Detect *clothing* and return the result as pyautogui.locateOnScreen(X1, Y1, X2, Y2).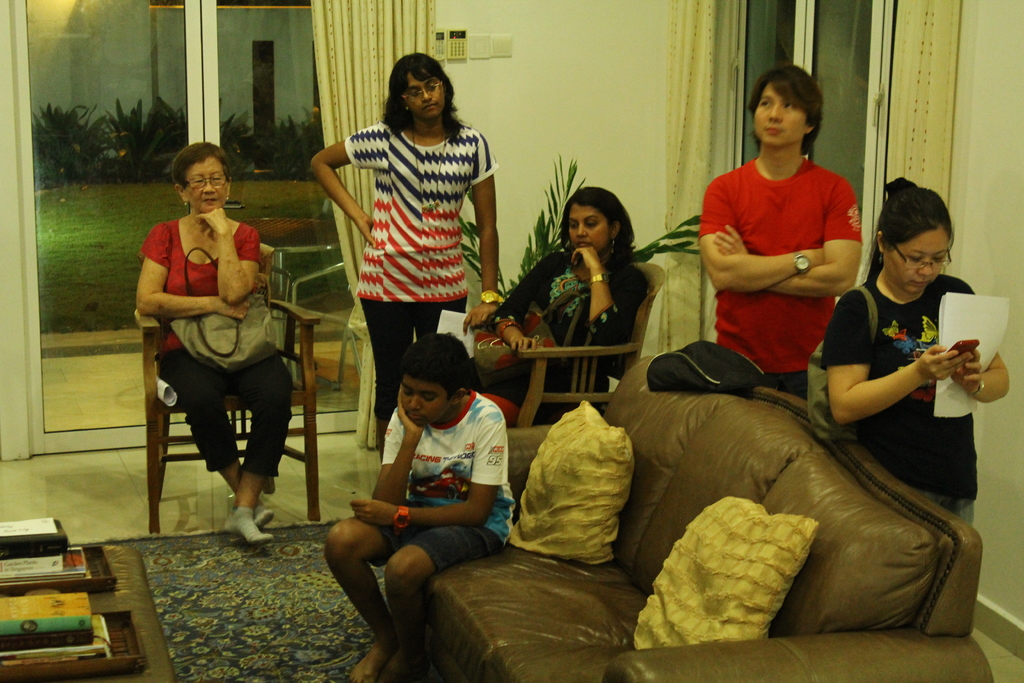
pyautogui.locateOnScreen(346, 119, 494, 440).
